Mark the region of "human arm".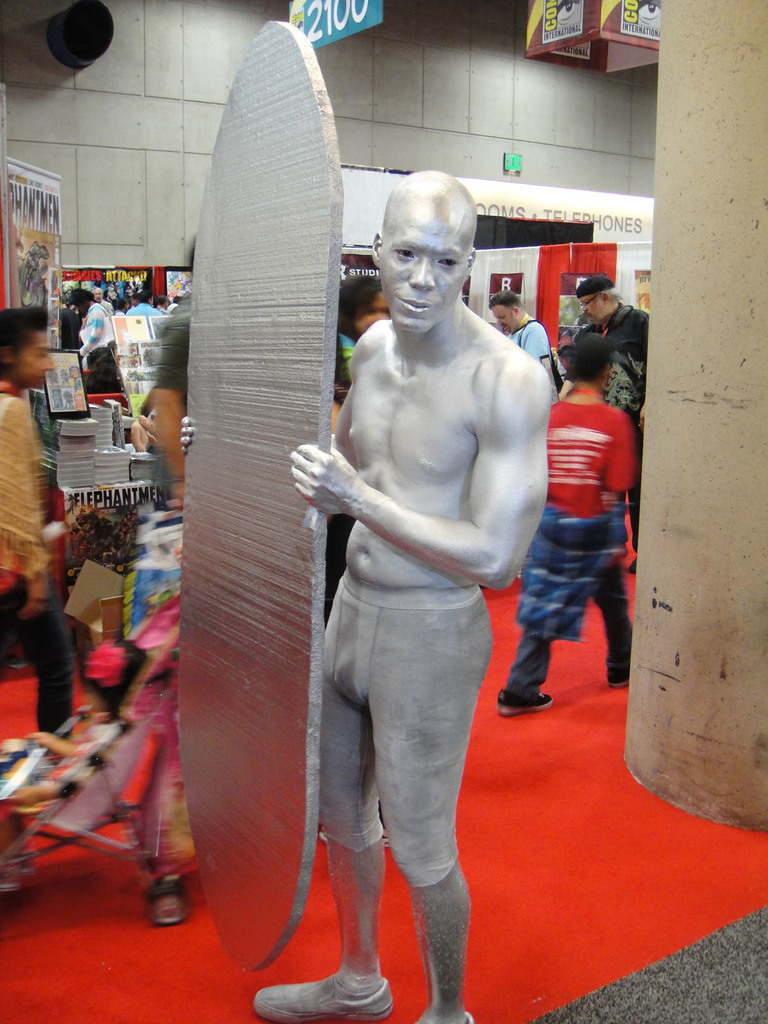
Region: 0 396 50 616.
